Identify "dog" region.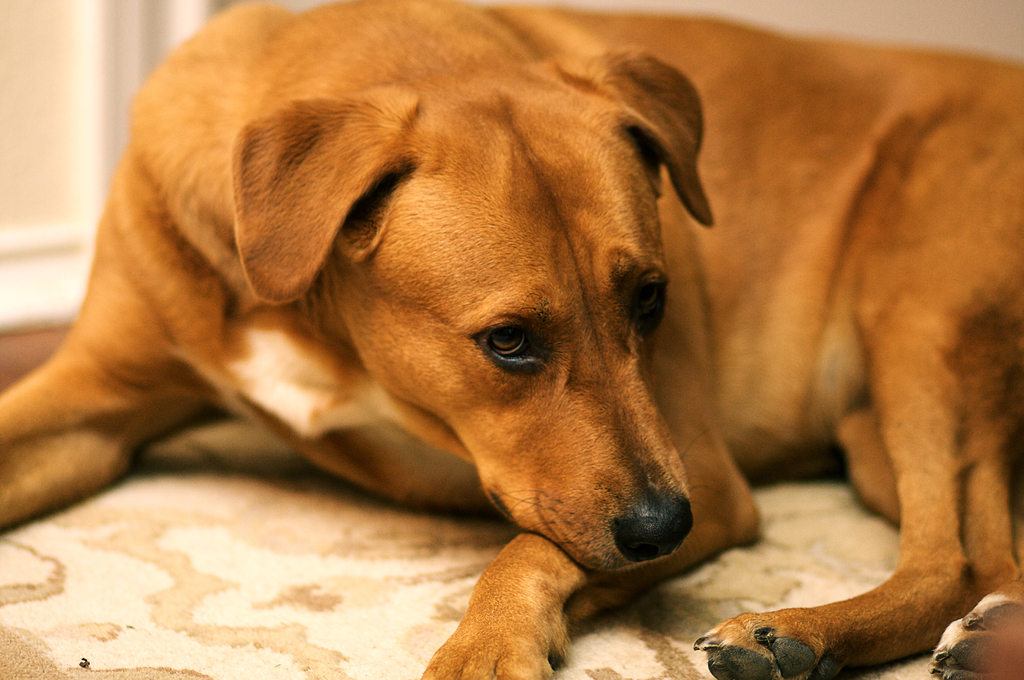
Region: 0 0 1023 679.
